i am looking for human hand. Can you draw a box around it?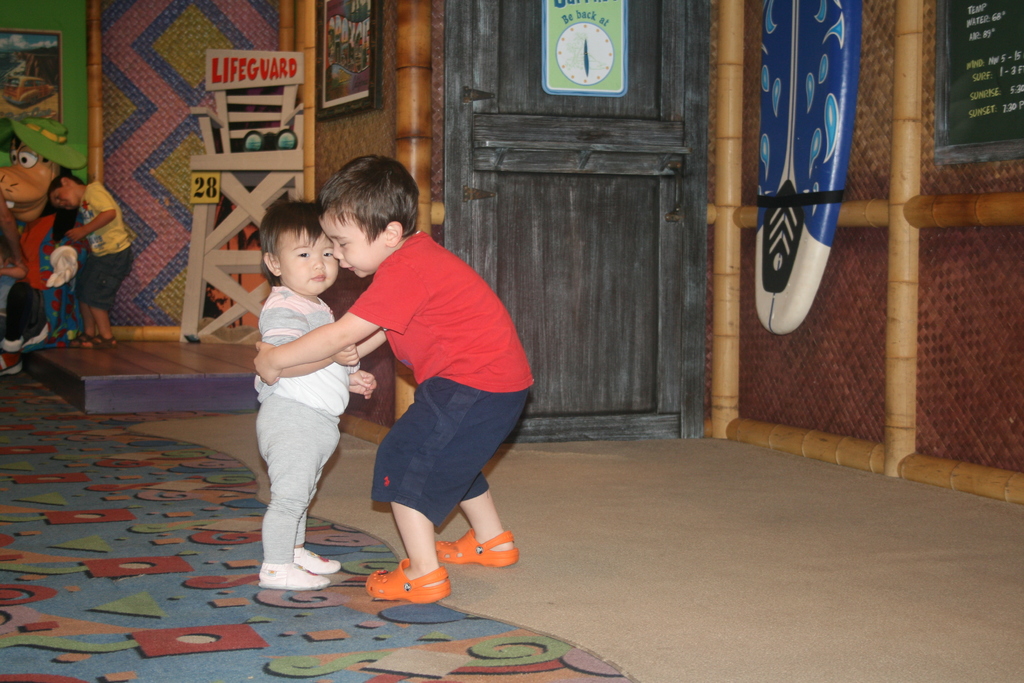
Sure, the bounding box is x1=64 y1=226 x2=86 y2=242.
